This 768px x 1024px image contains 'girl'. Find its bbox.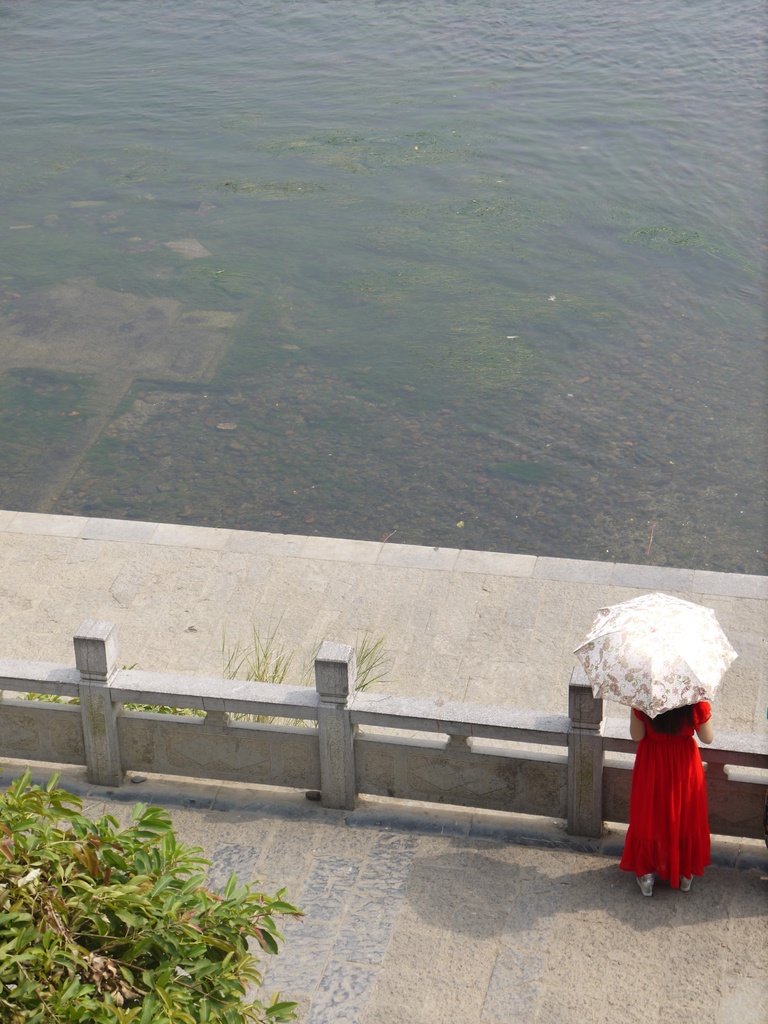
(left=627, top=701, right=716, bottom=904).
